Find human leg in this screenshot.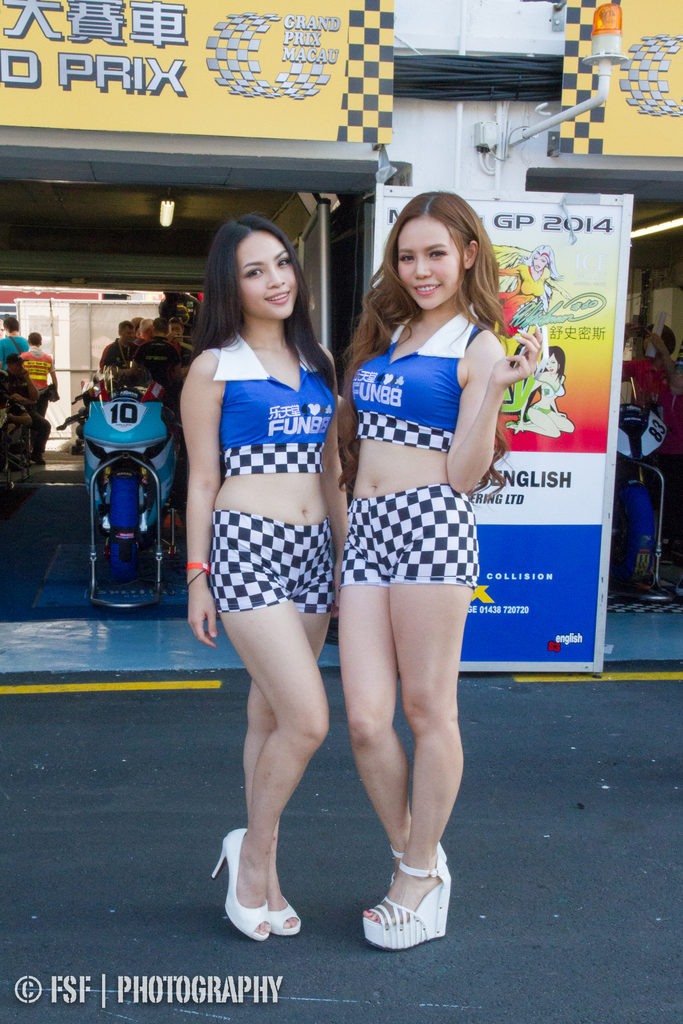
The bounding box for human leg is box=[206, 588, 333, 949].
